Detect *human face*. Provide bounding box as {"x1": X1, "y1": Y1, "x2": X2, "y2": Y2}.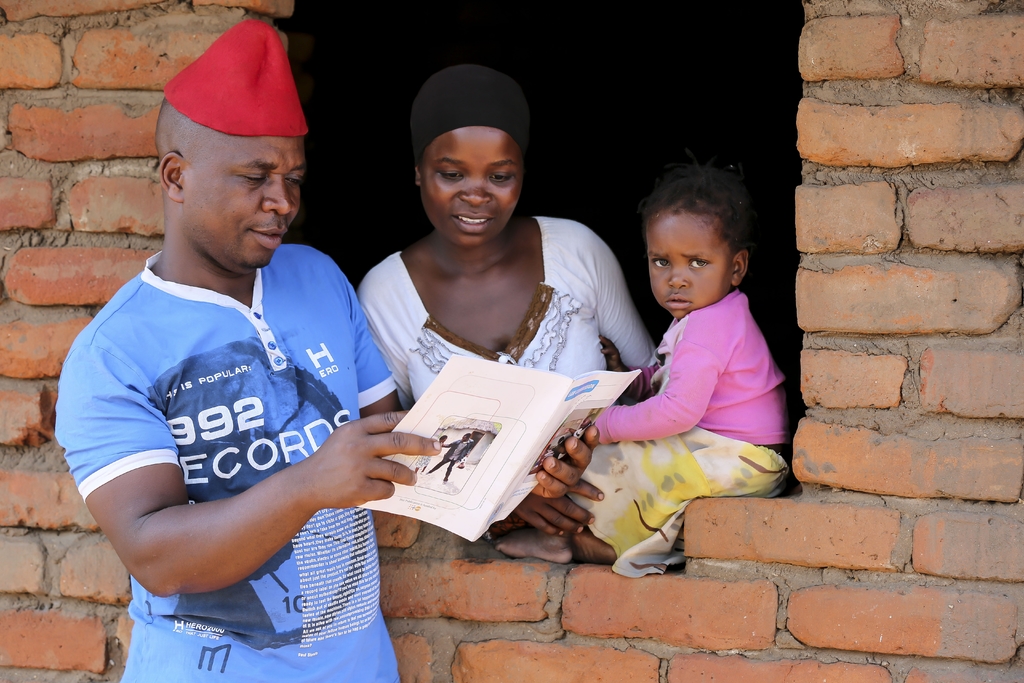
{"x1": 422, "y1": 126, "x2": 524, "y2": 248}.
